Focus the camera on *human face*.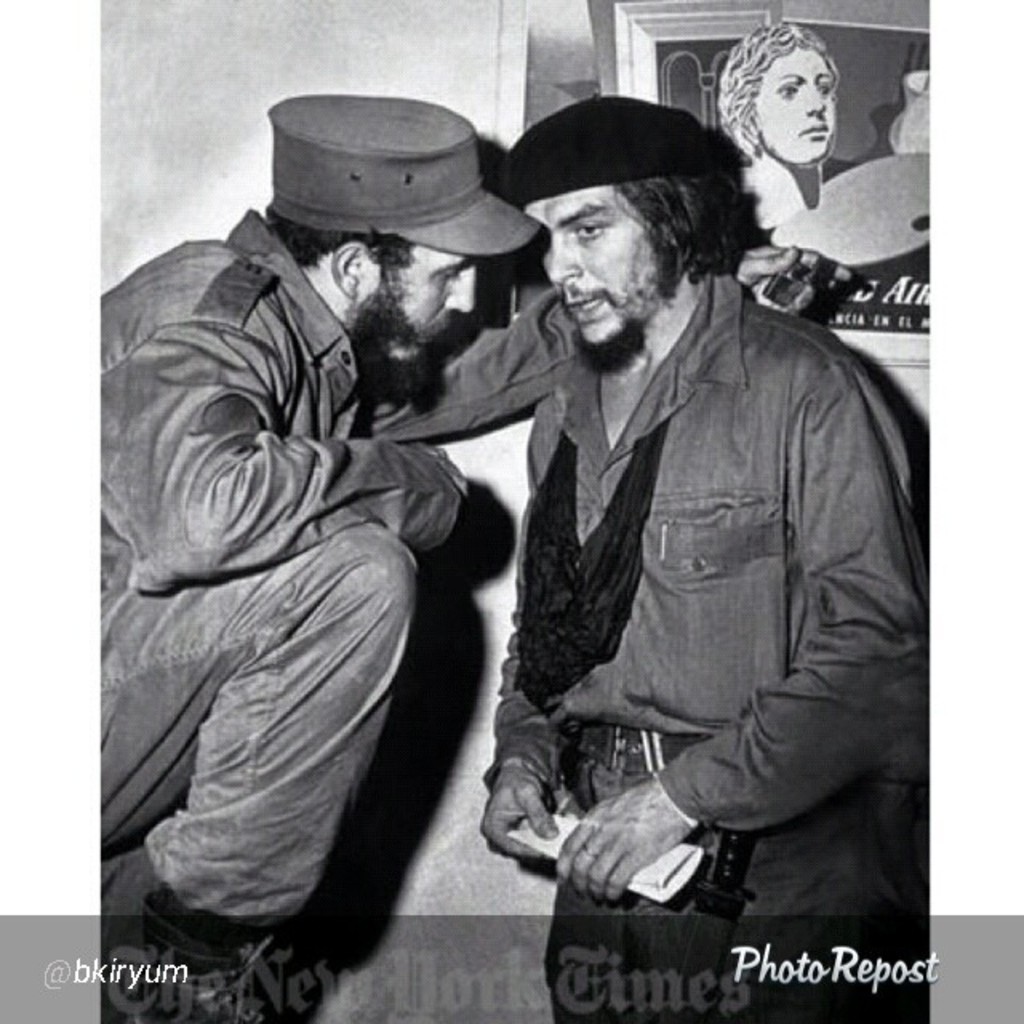
Focus region: 765, 53, 838, 149.
